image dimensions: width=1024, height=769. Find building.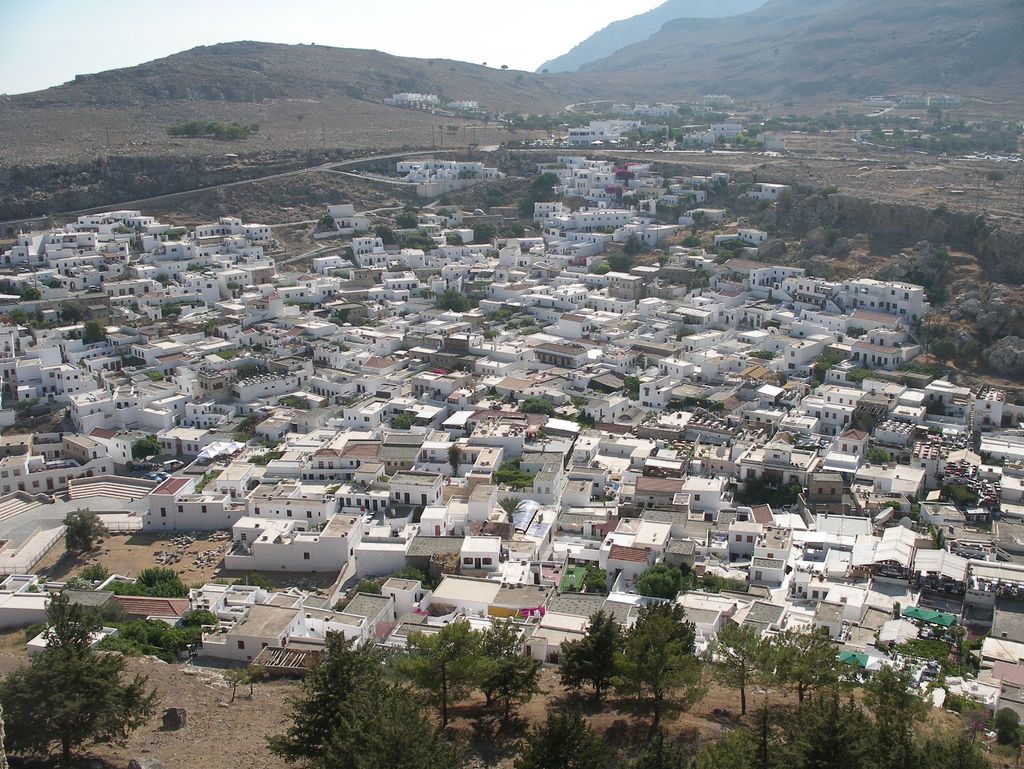
757:131:786:149.
